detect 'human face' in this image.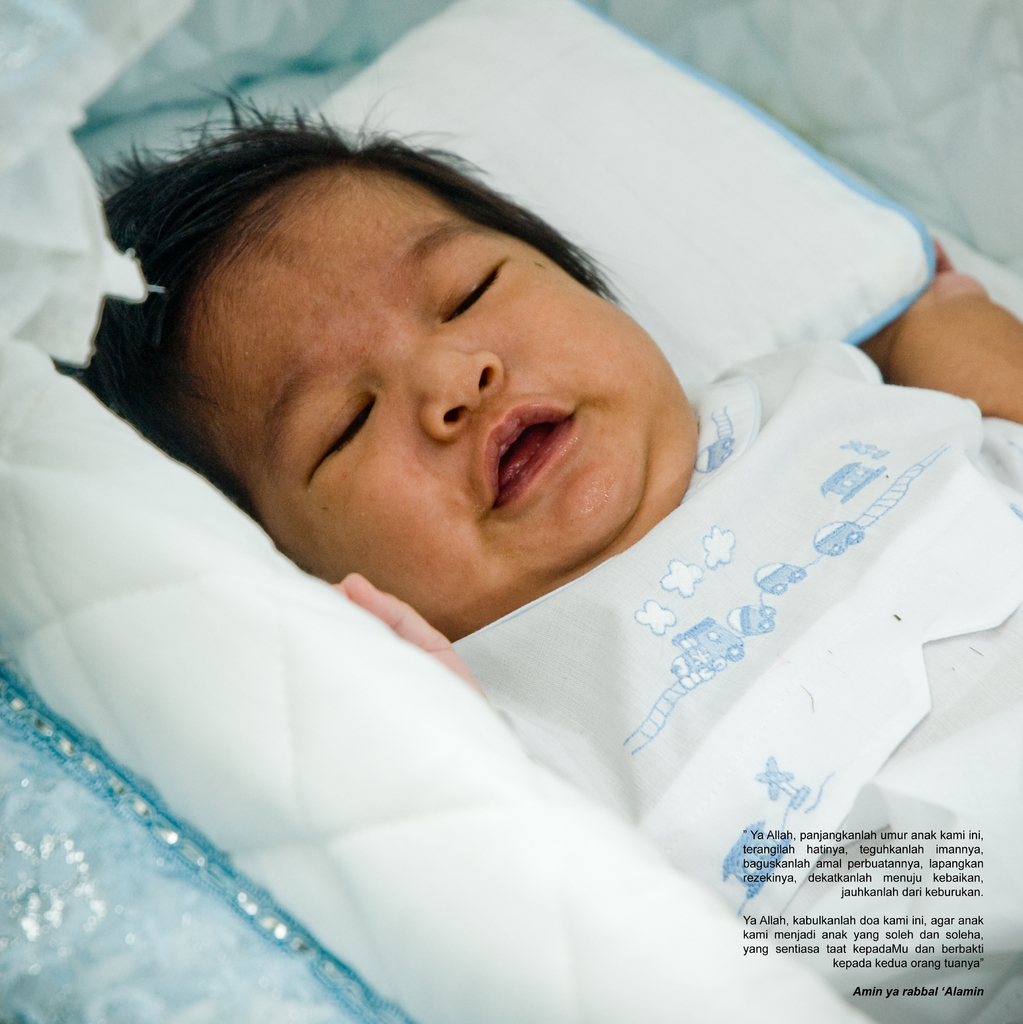
Detection: (187,168,670,641).
